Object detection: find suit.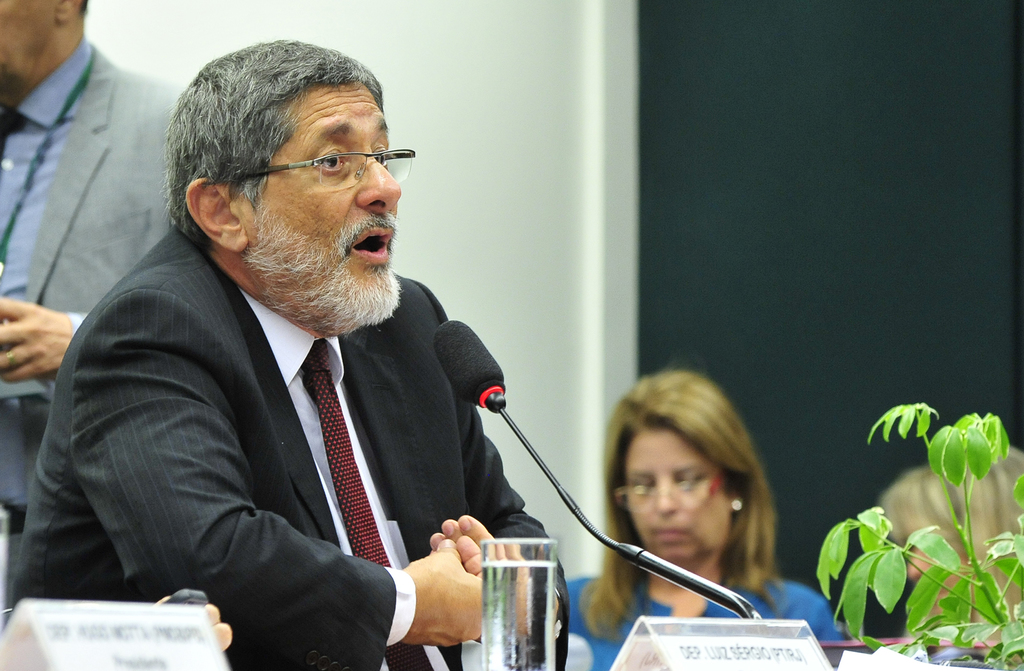
(44, 177, 550, 661).
